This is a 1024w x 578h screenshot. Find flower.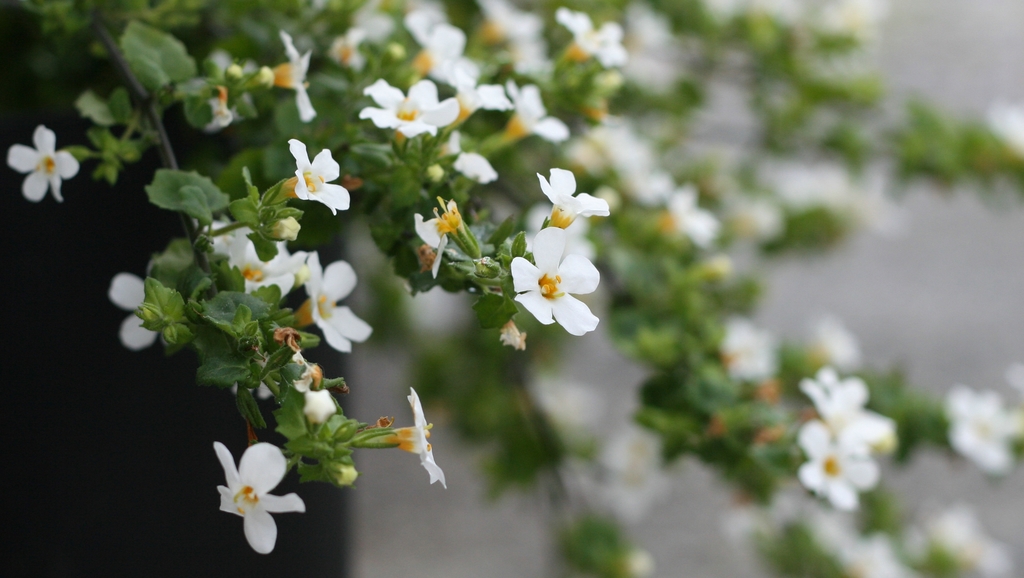
Bounding box: (left=207, top=217, right=303, bottom=292).
